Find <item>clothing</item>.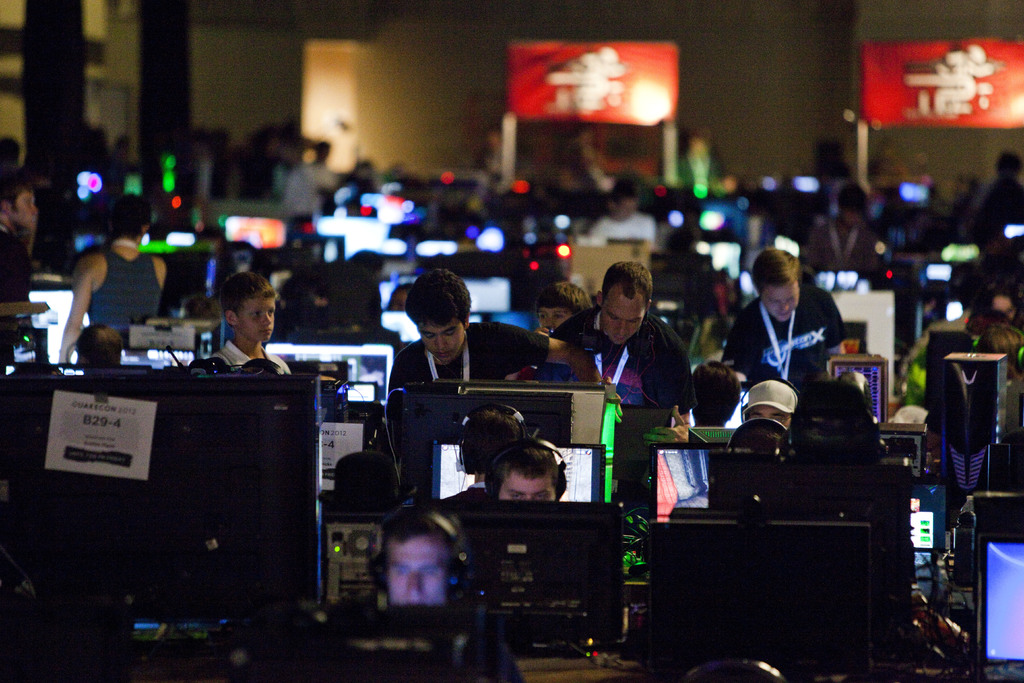
{"left": 440, "top": 483, "right": 493, "bottom": 504}.
